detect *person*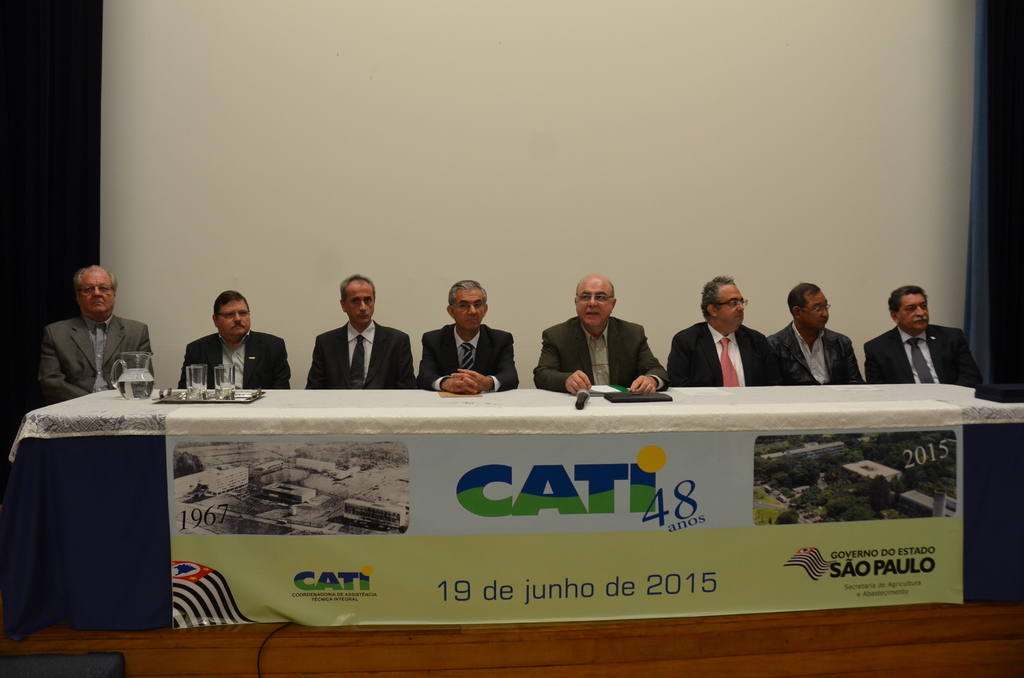
{"x1": 769, "y1": 282, "x2": 865, "y2": 388}
